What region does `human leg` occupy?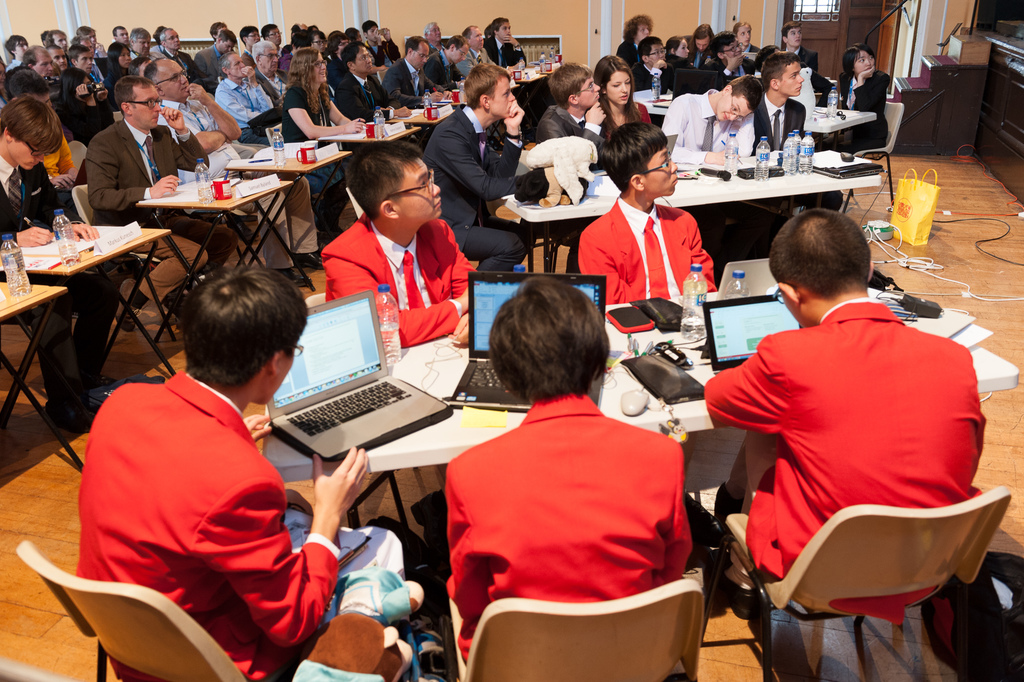
detection(280, 167, 323, 266).
